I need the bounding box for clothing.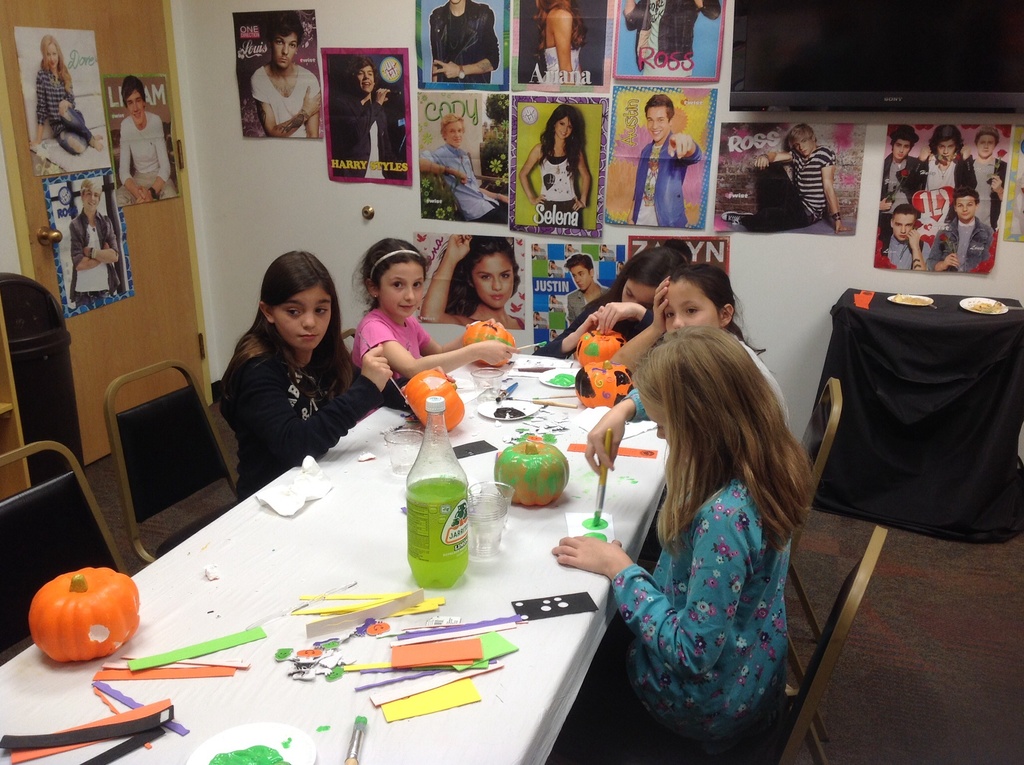
Here it is: box=[550, 300, 564, 311].
